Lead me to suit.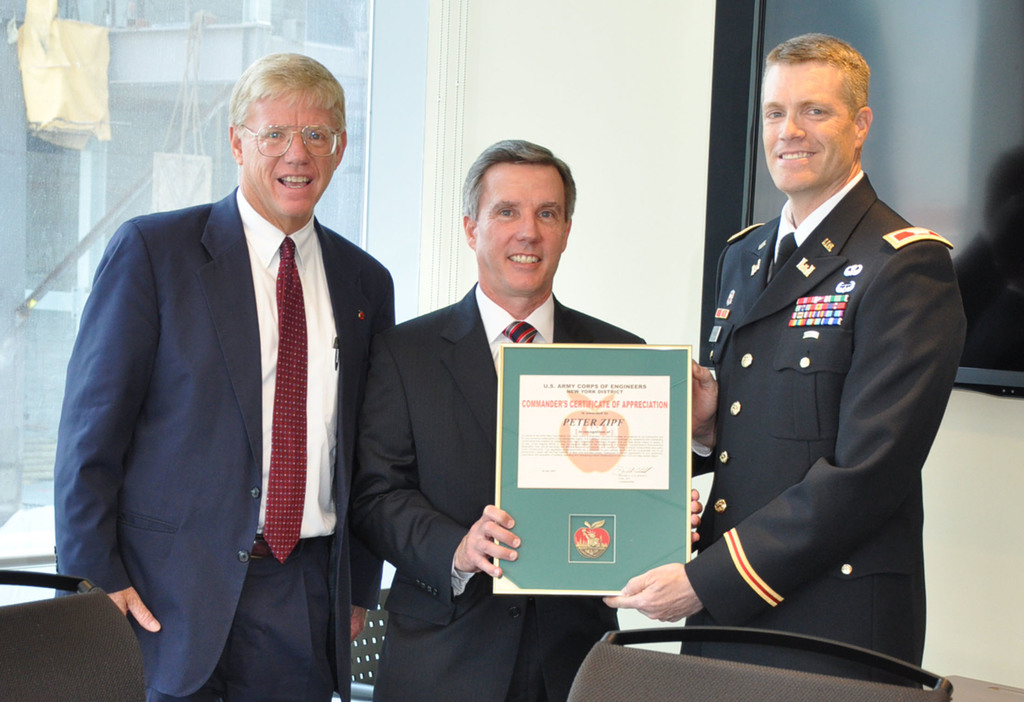
Lead to {"left": 678, "top": 181, "right": 956, "bottom": 684}.
